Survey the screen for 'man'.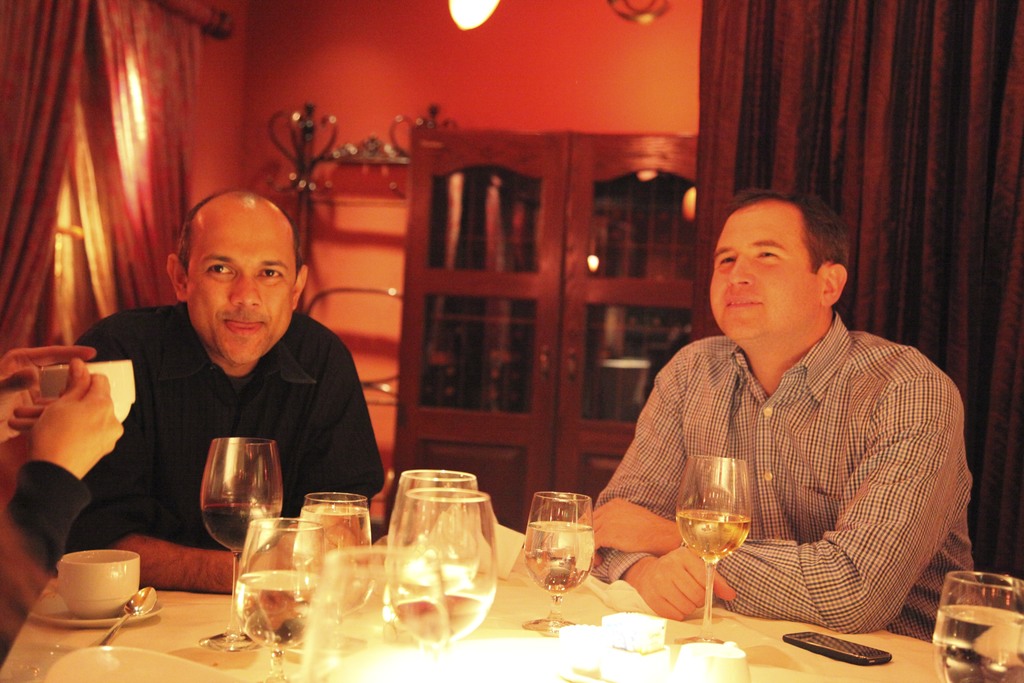
Survey found: rect(73, 183, 394, 595).
